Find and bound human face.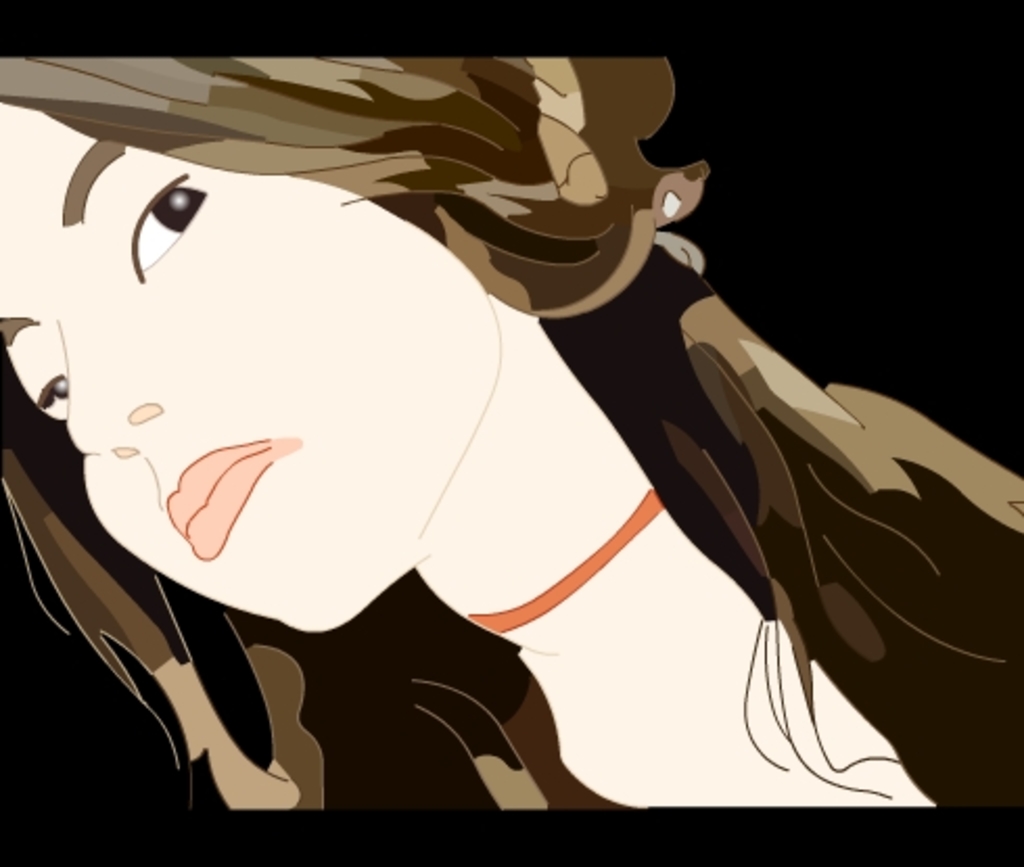
Bound: (left=0, top=96, right=499, bottom=635).
